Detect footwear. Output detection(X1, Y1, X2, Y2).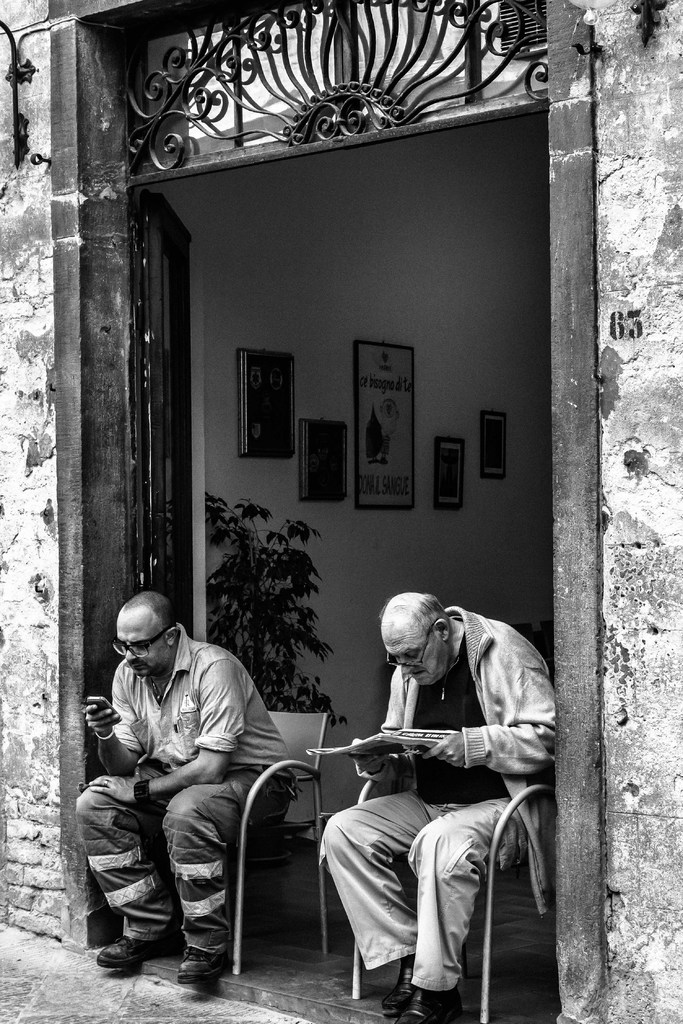
detection(173, 947, 224, 989).
